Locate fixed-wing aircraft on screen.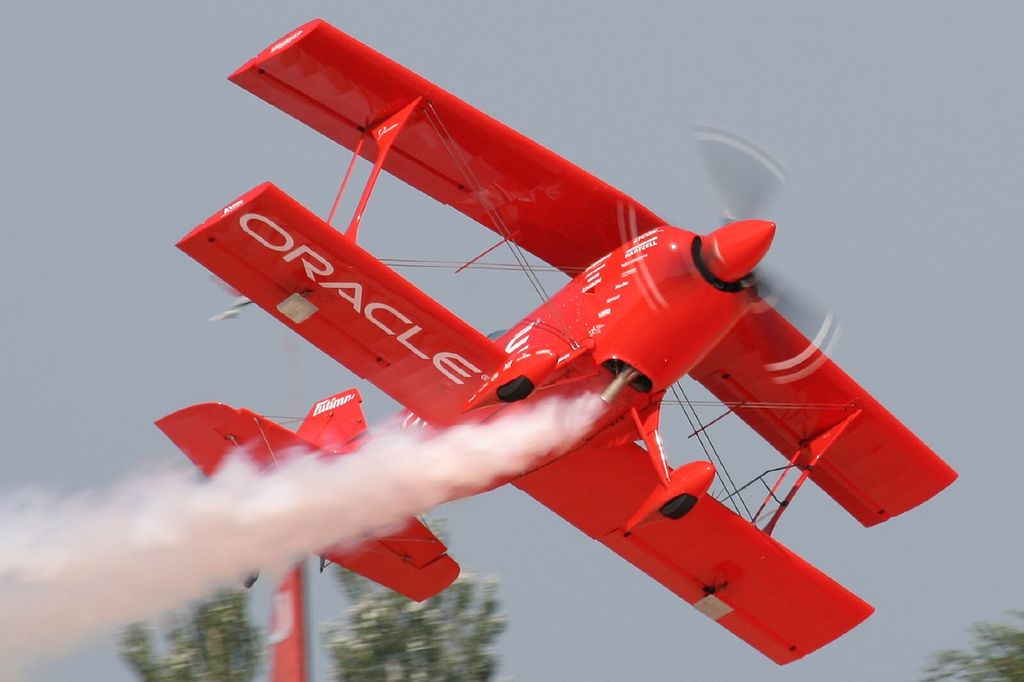
On screen at x1=156 y1=19 x2=956 y2=663.
